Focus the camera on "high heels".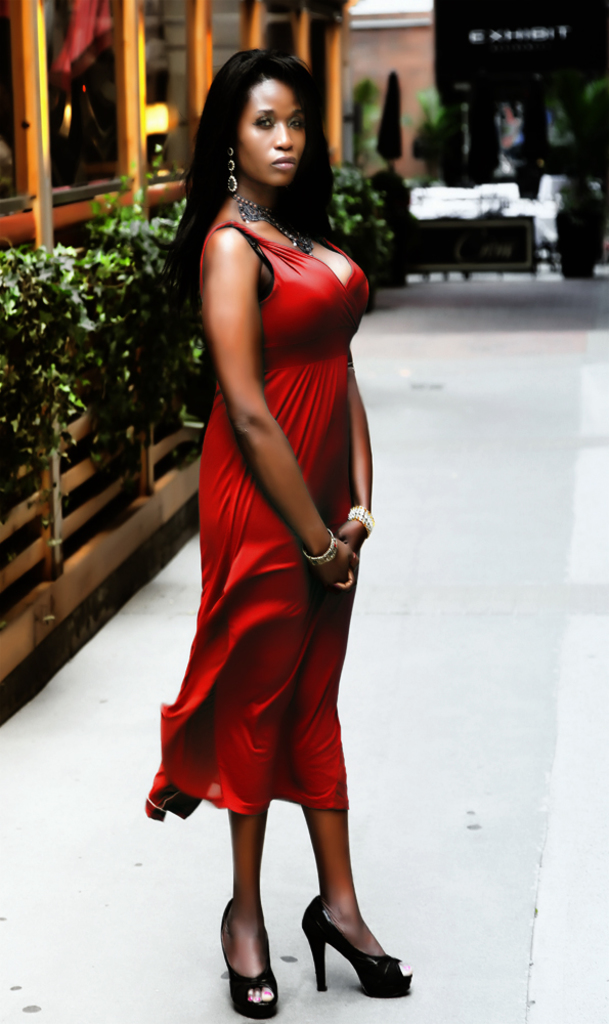
Focus region: <box>222,898,282,1019</box>.
